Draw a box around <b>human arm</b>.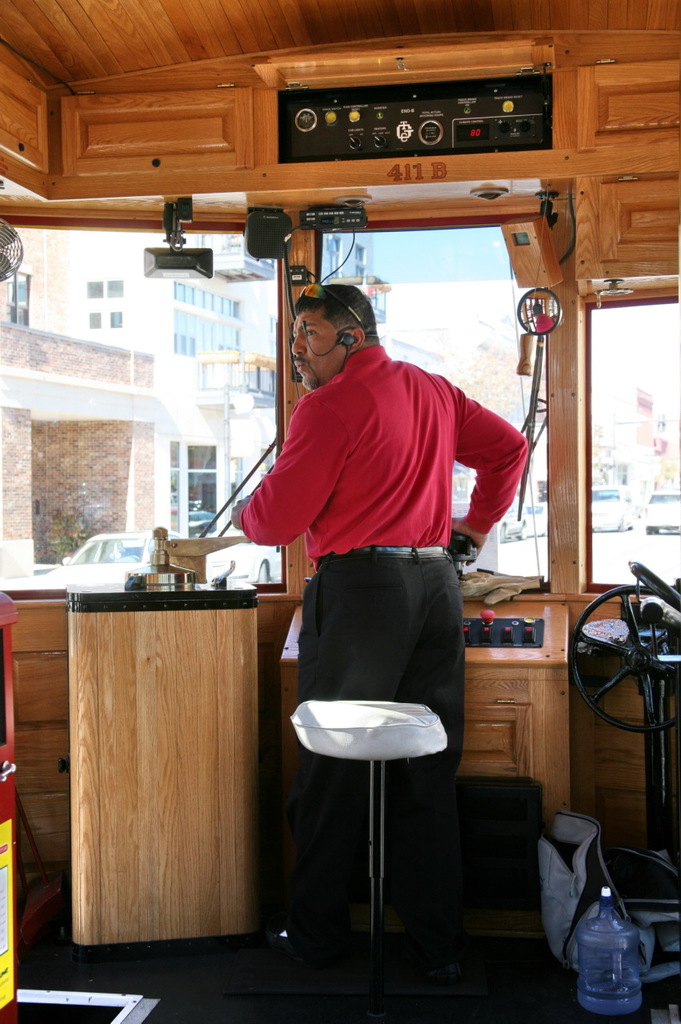
<bbox>249, 423, 310, 558</bbox>.
